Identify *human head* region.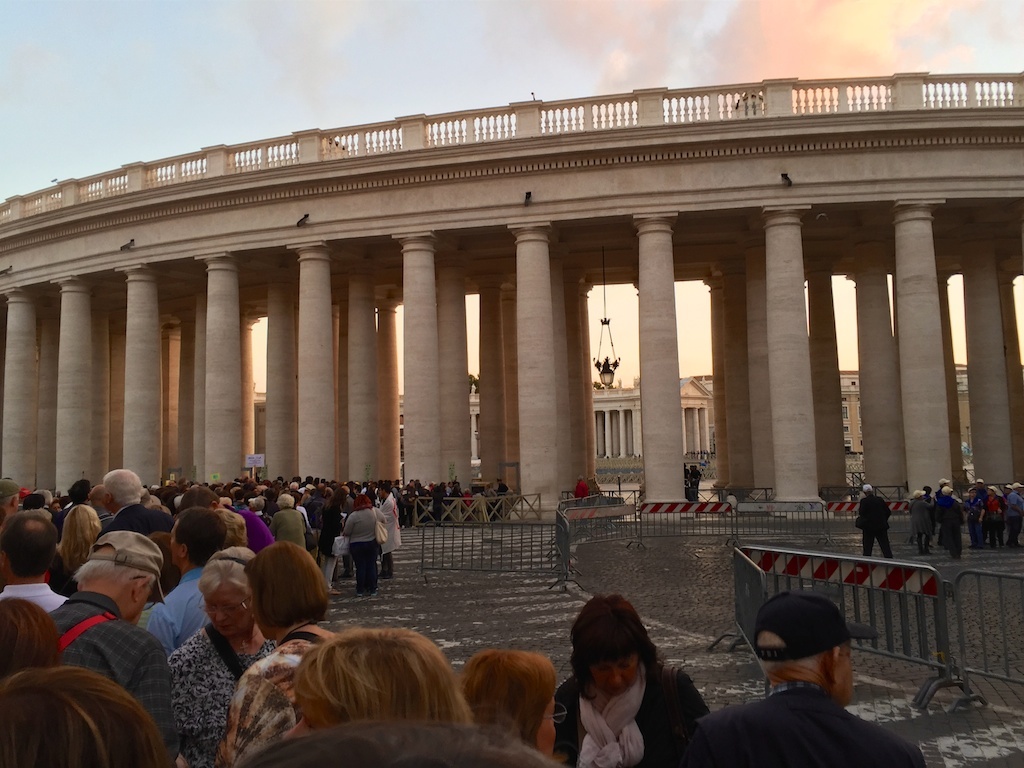
Region: <region>199, 545, 258, 638</region>.
